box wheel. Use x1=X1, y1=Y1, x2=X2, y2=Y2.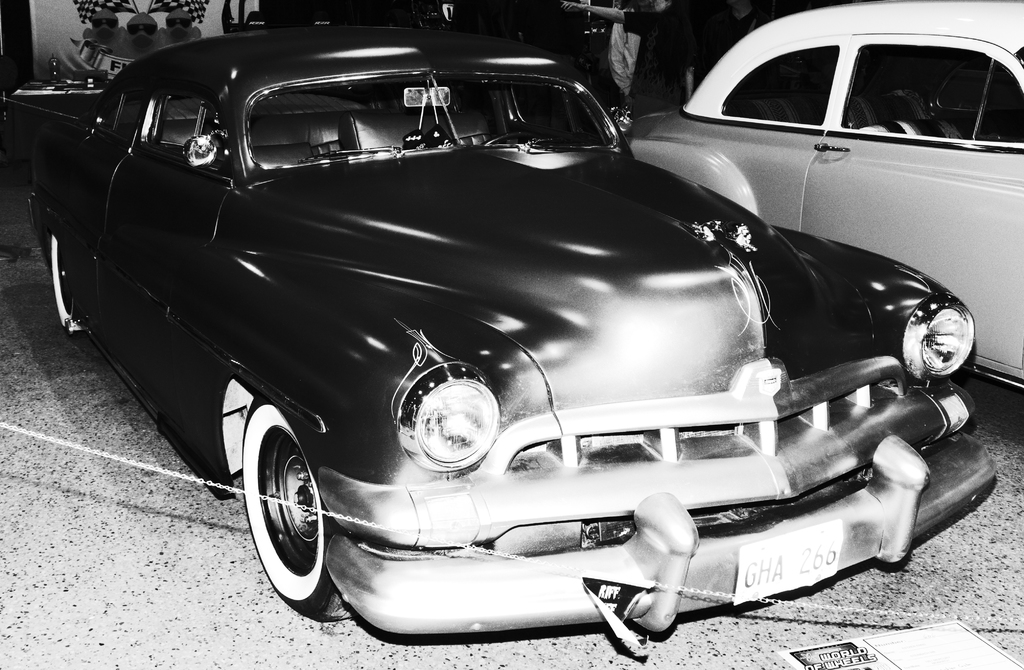
x1=53, y1=233, x2=90, y2=331.
